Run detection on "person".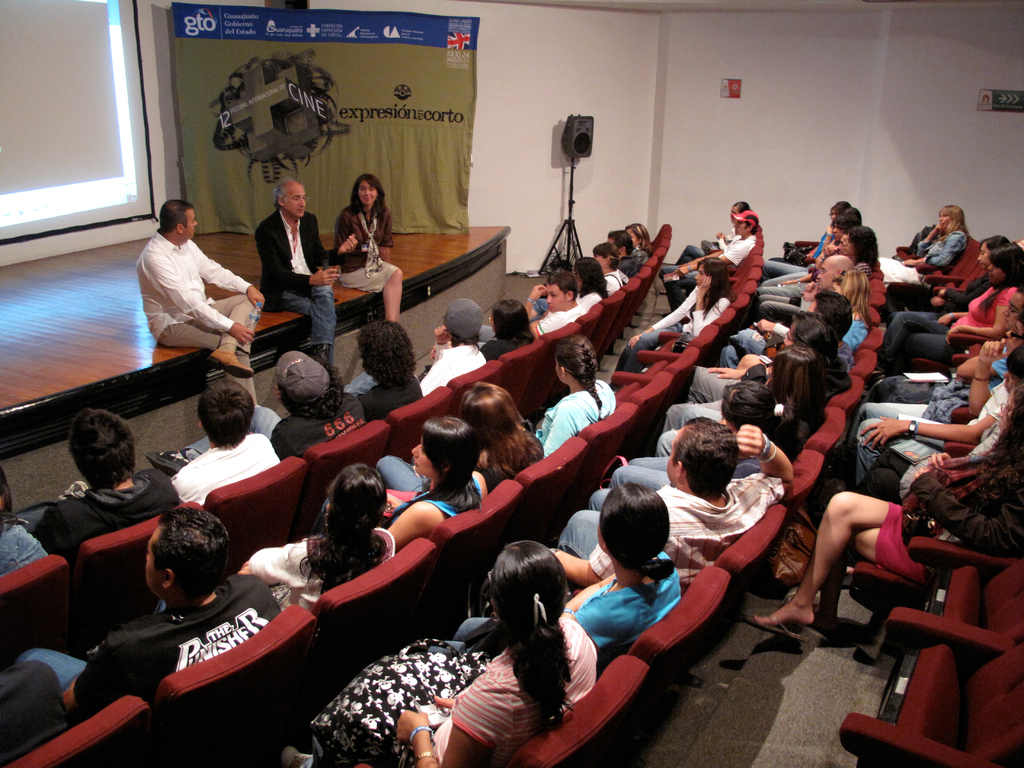
Result: (416,294,499,396).
